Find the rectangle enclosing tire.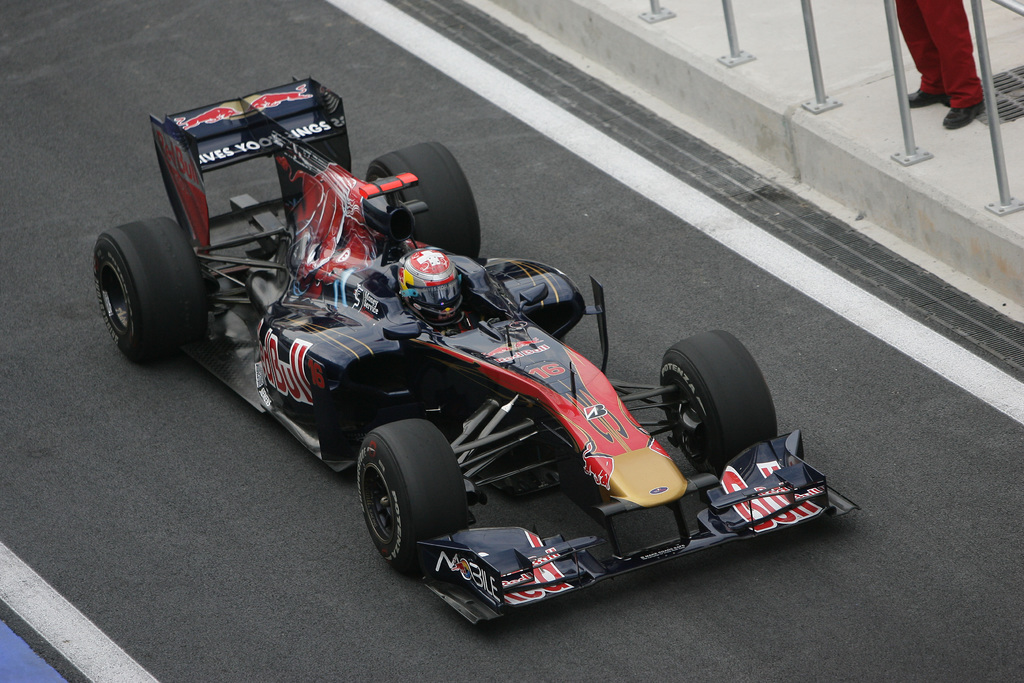
[x1=365, y1=142, x2=481, y2=258].
